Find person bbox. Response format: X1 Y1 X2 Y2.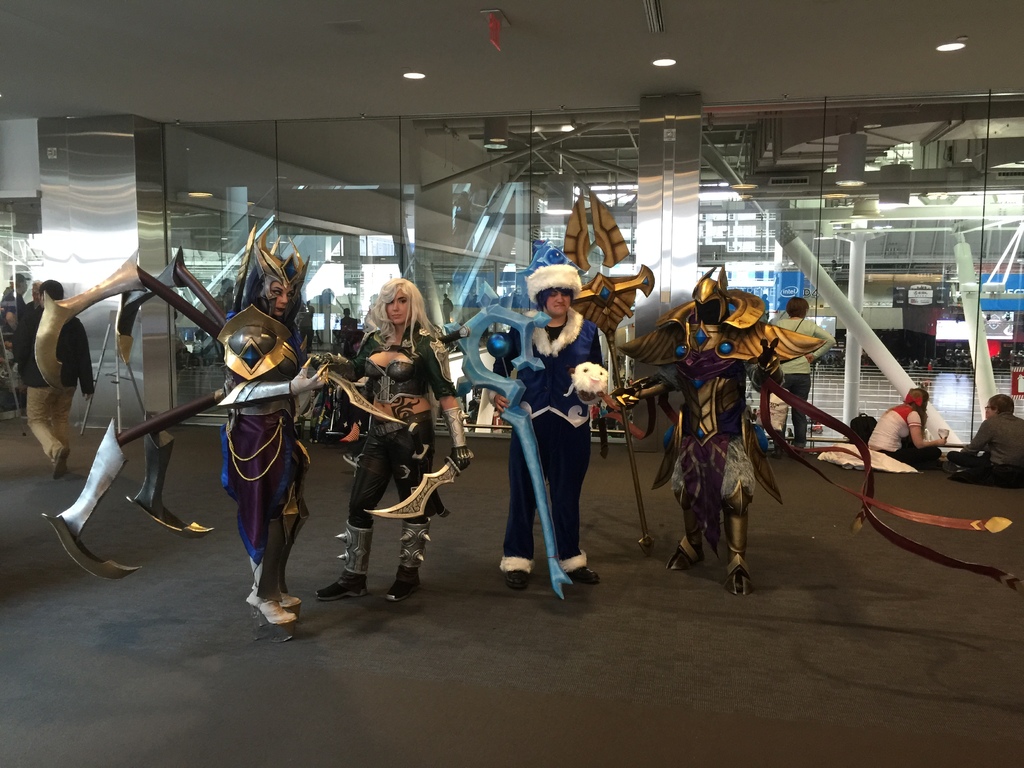
770 294 832 450.
